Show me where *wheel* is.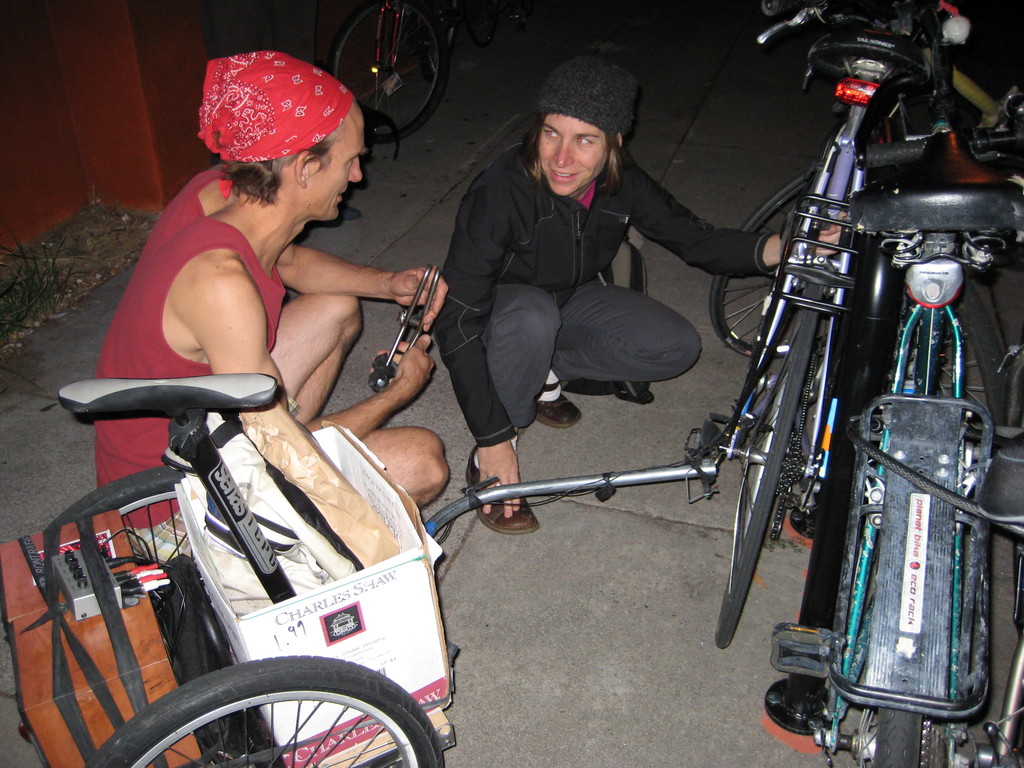
*wheel* is at detection(853, 707, 922, 767).
